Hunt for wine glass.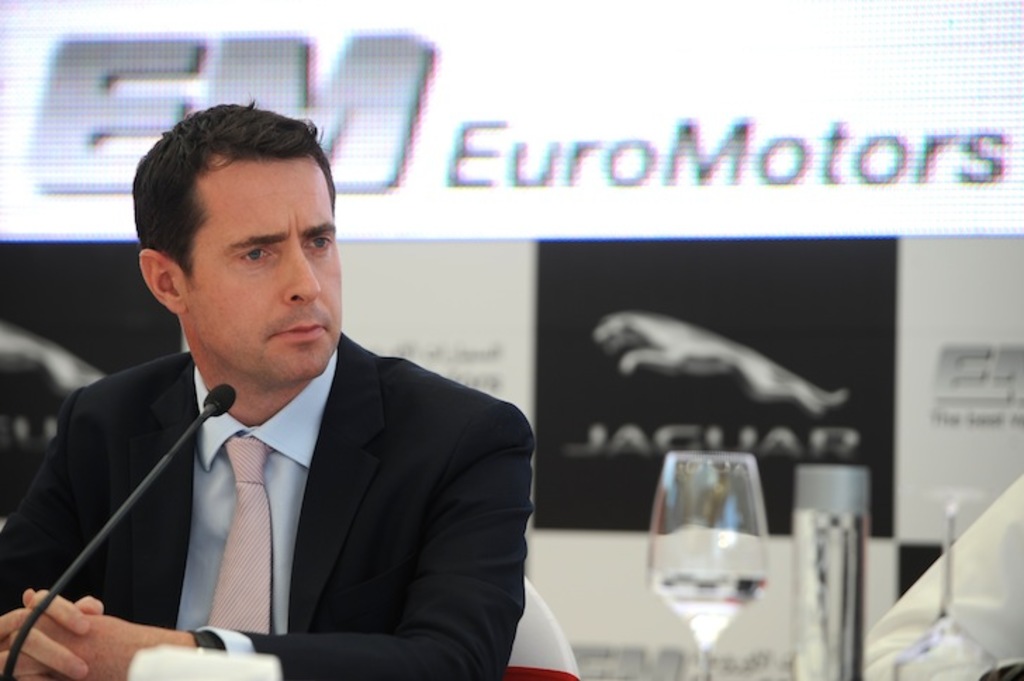
Hunted down at (left=643, top=453, right=767, bottom=680).
